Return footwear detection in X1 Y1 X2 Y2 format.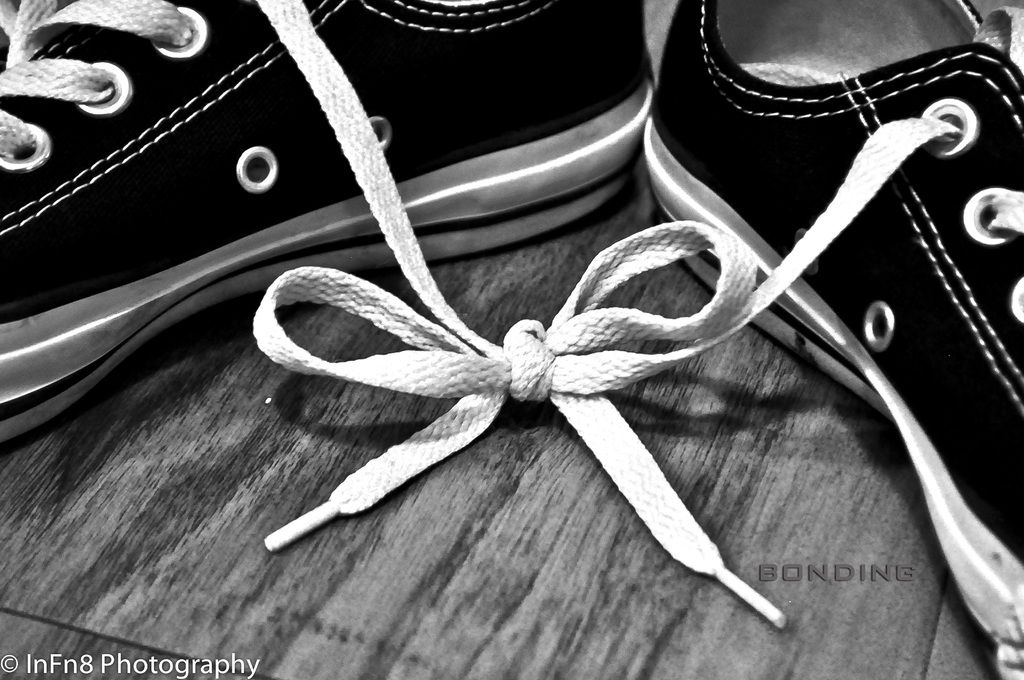
641 0 980 637.
